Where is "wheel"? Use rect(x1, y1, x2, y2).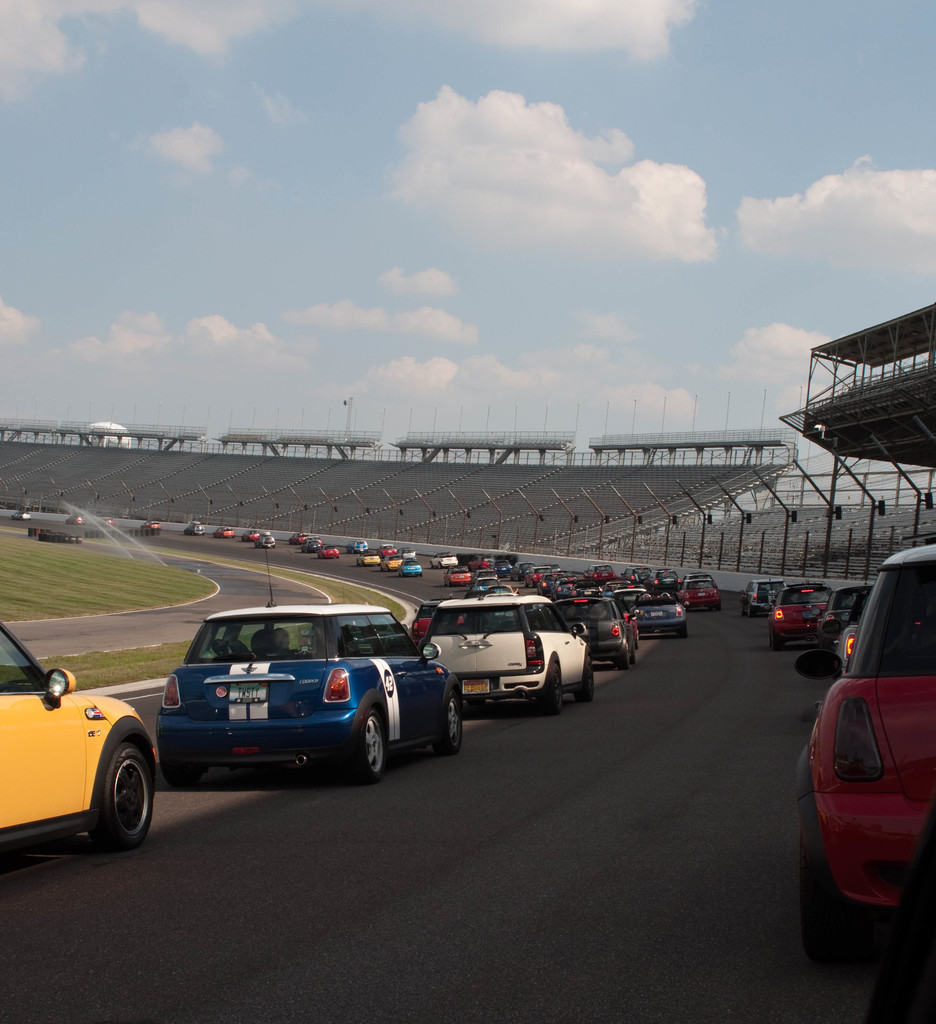
rect(429, 691, 467, 755).
